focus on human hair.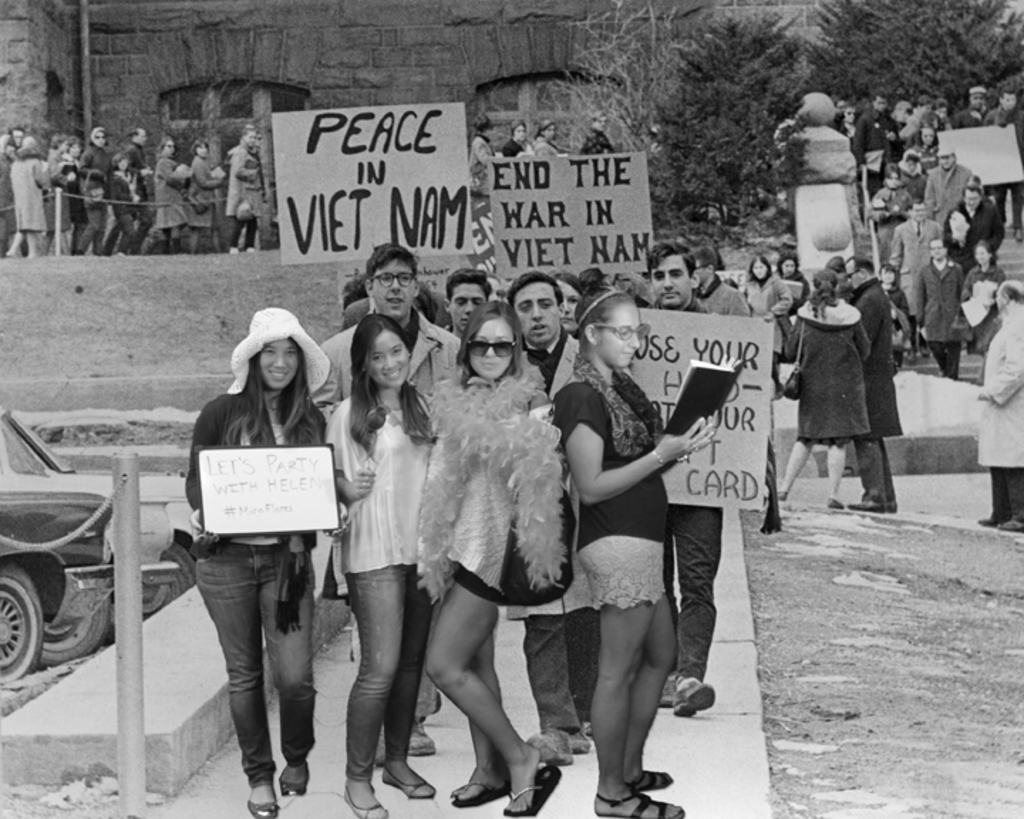
Focused at detection(777, 249, 799, 280).
